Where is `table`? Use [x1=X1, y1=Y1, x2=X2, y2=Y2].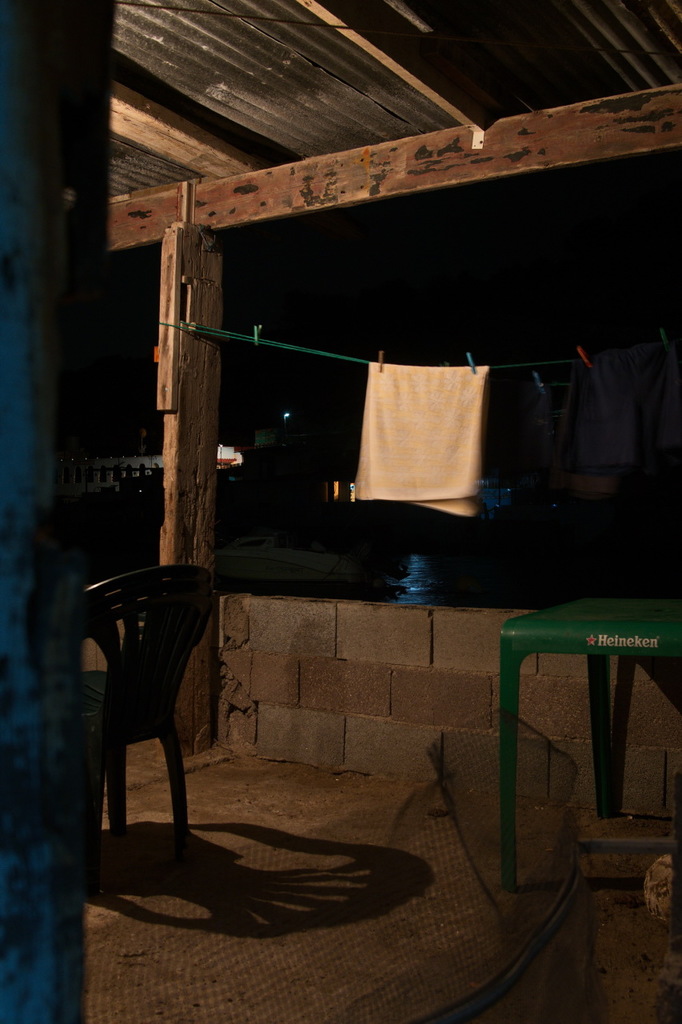
[x1=467, y1=557, x2=680, y2=923].
